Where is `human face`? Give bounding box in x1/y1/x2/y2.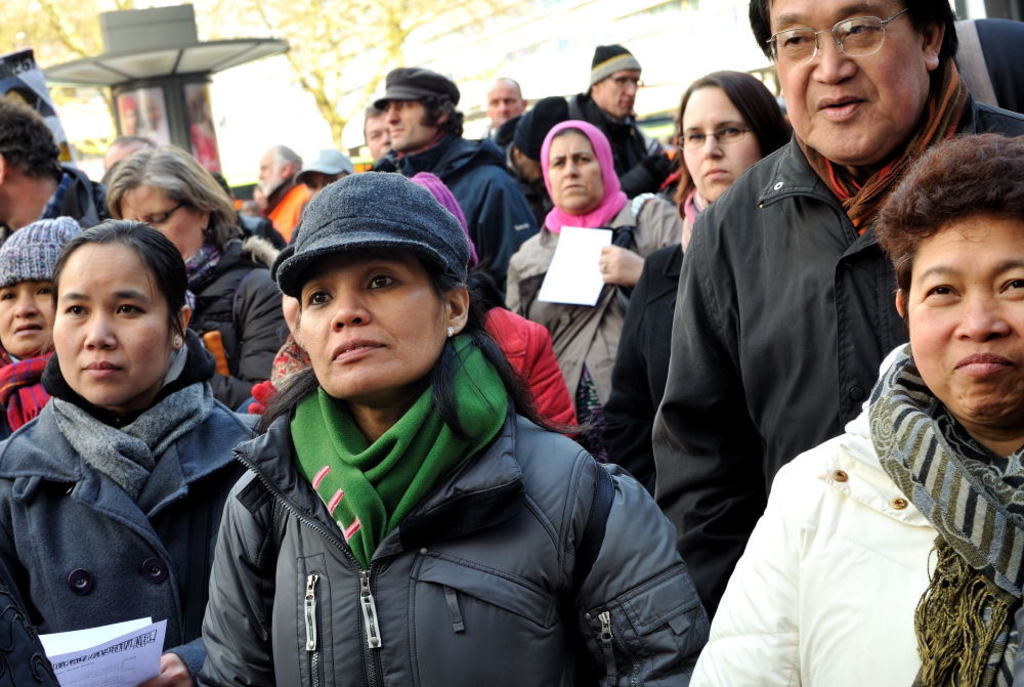
44/234/168/402.
